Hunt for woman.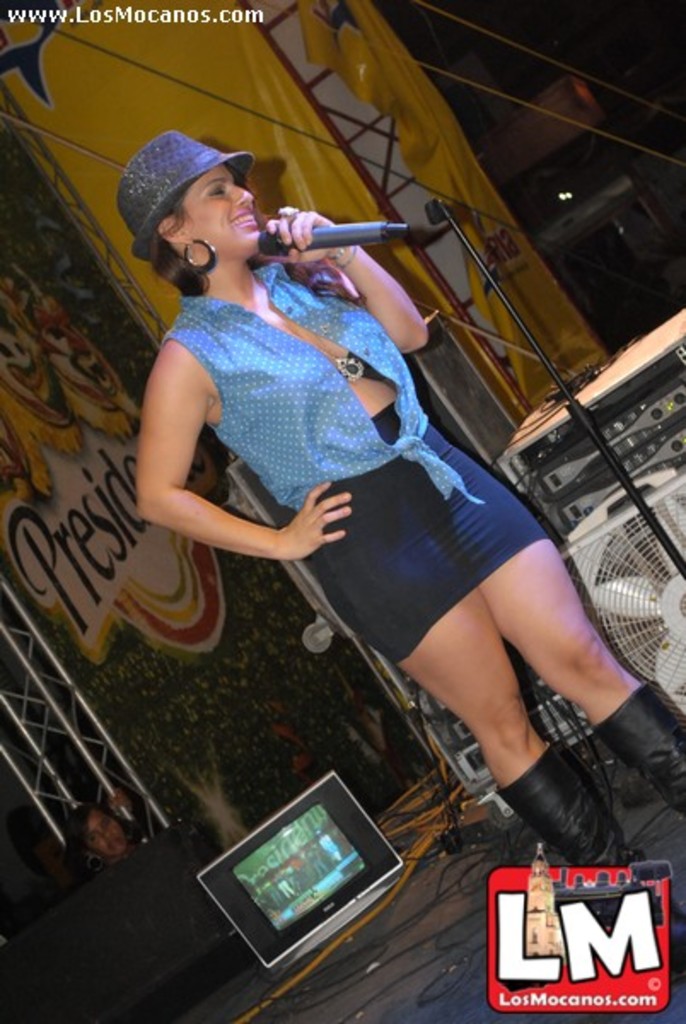
Hunted down at 125, 130, 681, 864.
